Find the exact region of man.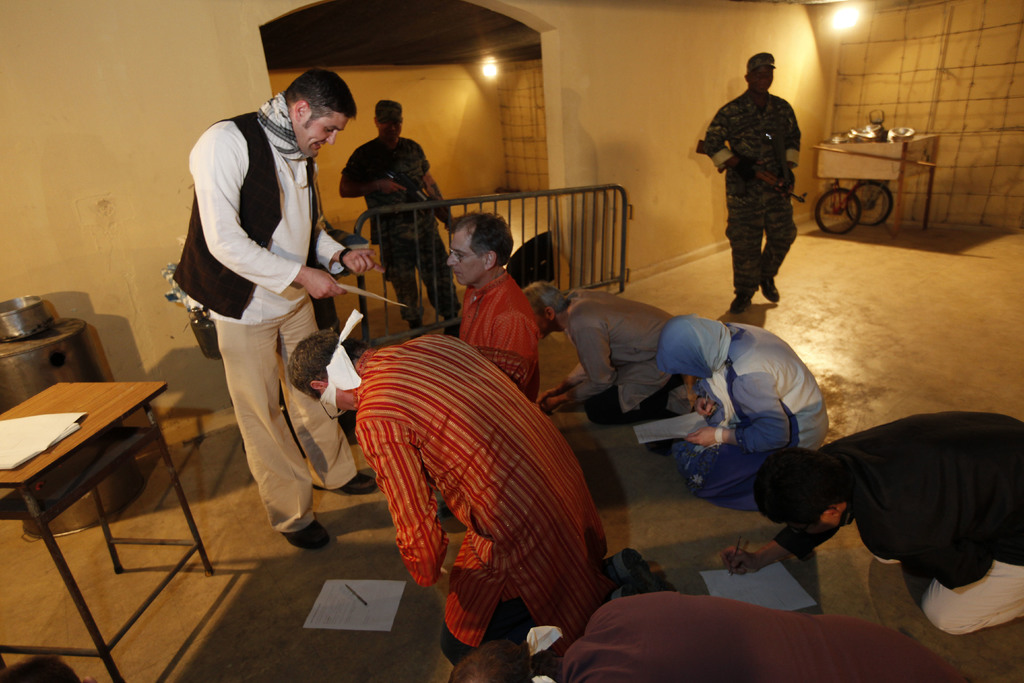
Exact region: <box>720,406,1023,636</box>.
